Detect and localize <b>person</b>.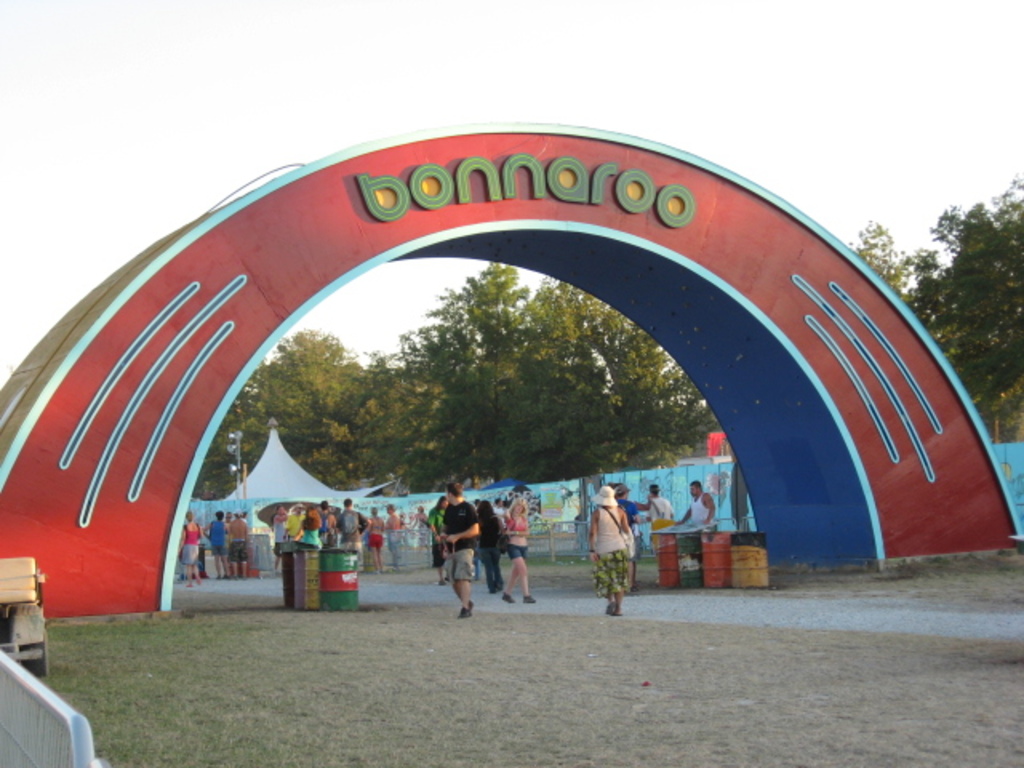
Localized at left=378, top=499, right=398, bottom=563.
